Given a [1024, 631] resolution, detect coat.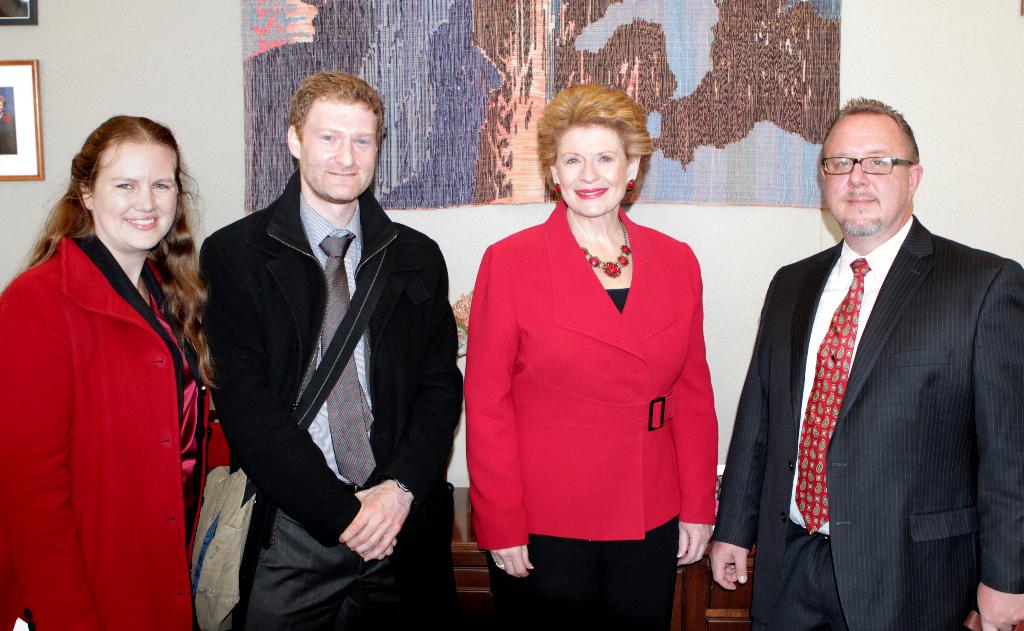
[22, 155, 202, 612].
